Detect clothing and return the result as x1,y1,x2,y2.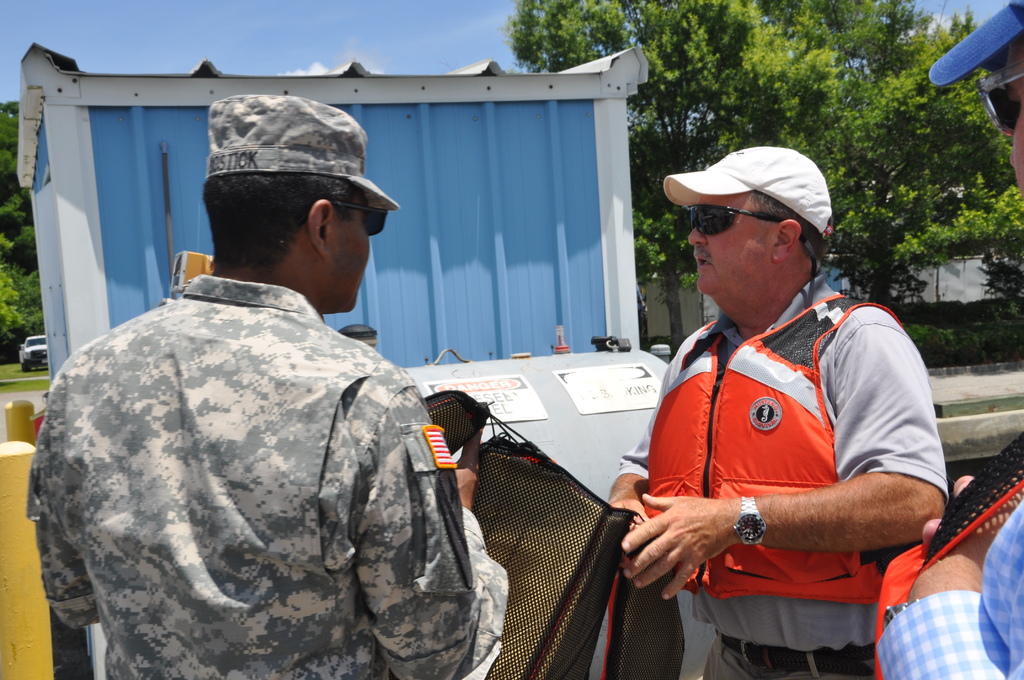
607,273,953,679.
